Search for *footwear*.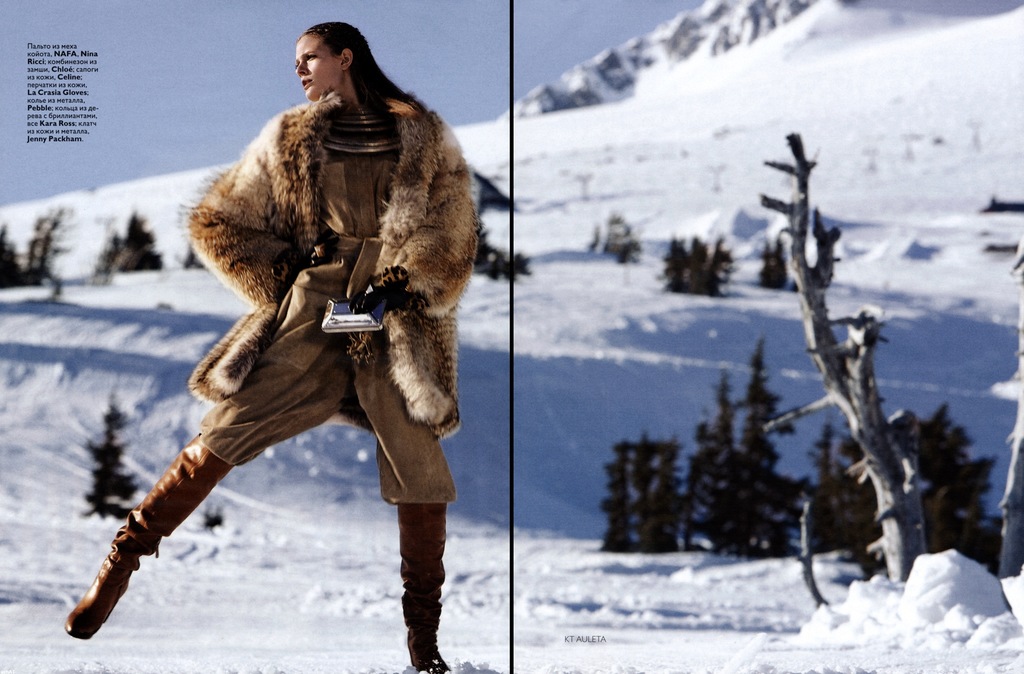
Found at {"left": 399, "top": 500, "right": 451, "bottom": 673}.
